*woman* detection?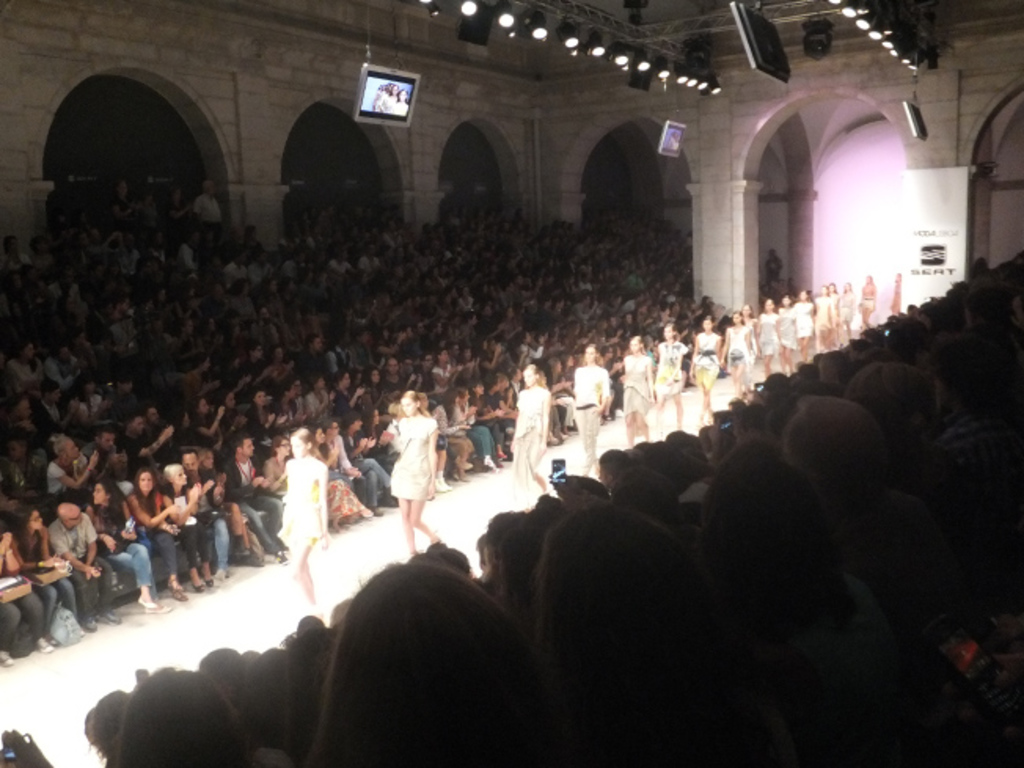
bbox=[779, 295, 796, 364]
